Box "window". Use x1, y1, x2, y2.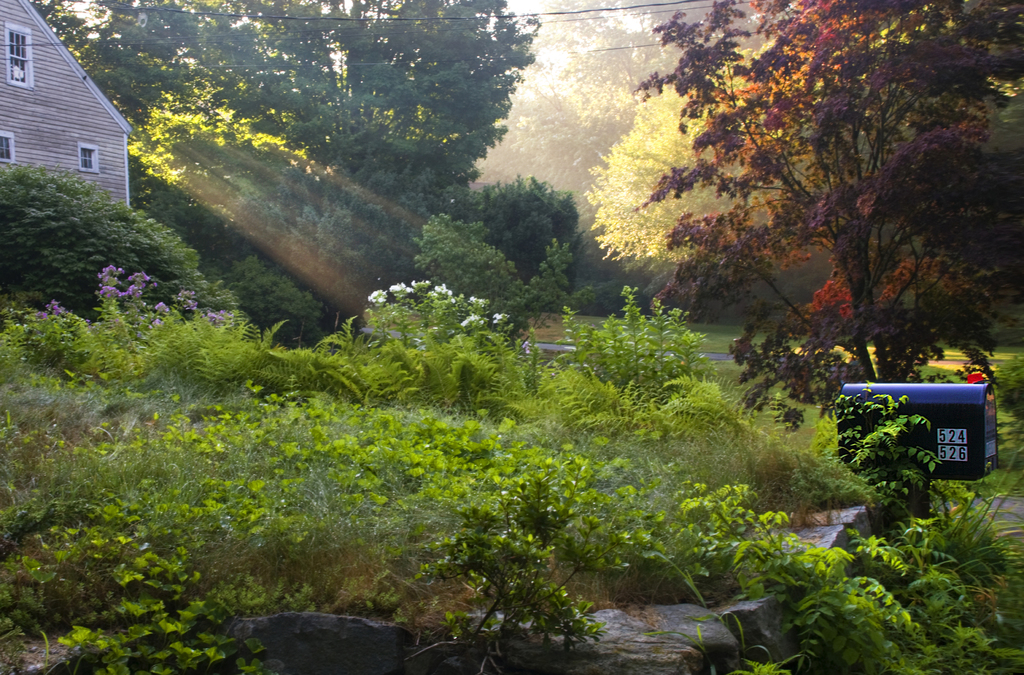
3, 21, 35, 90.
